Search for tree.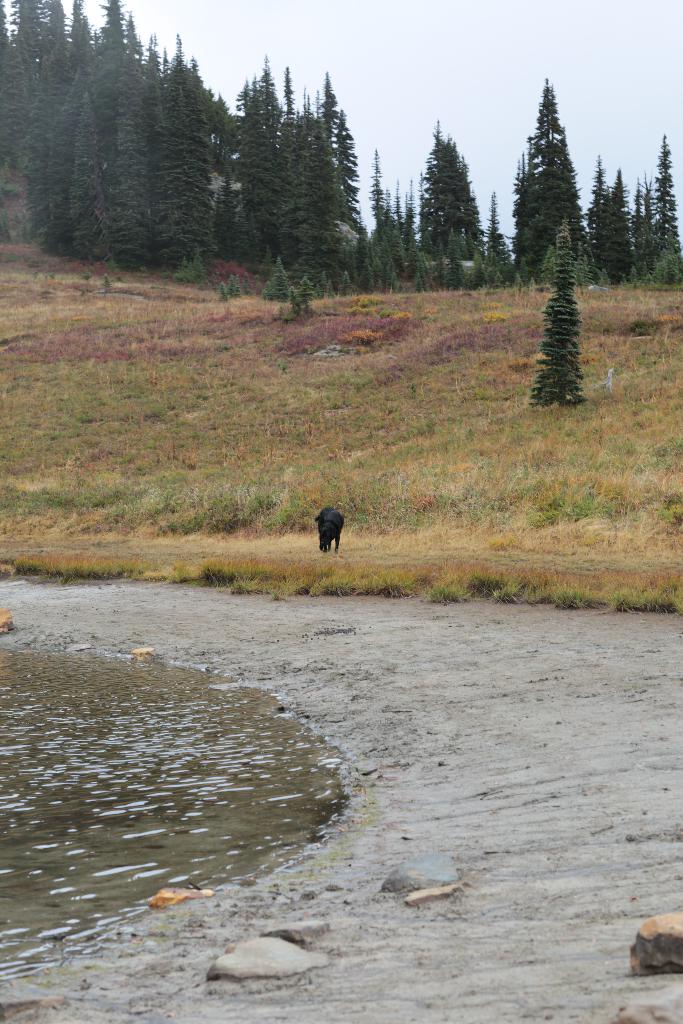
Found at l=532, t=223, r=579, b=399.
